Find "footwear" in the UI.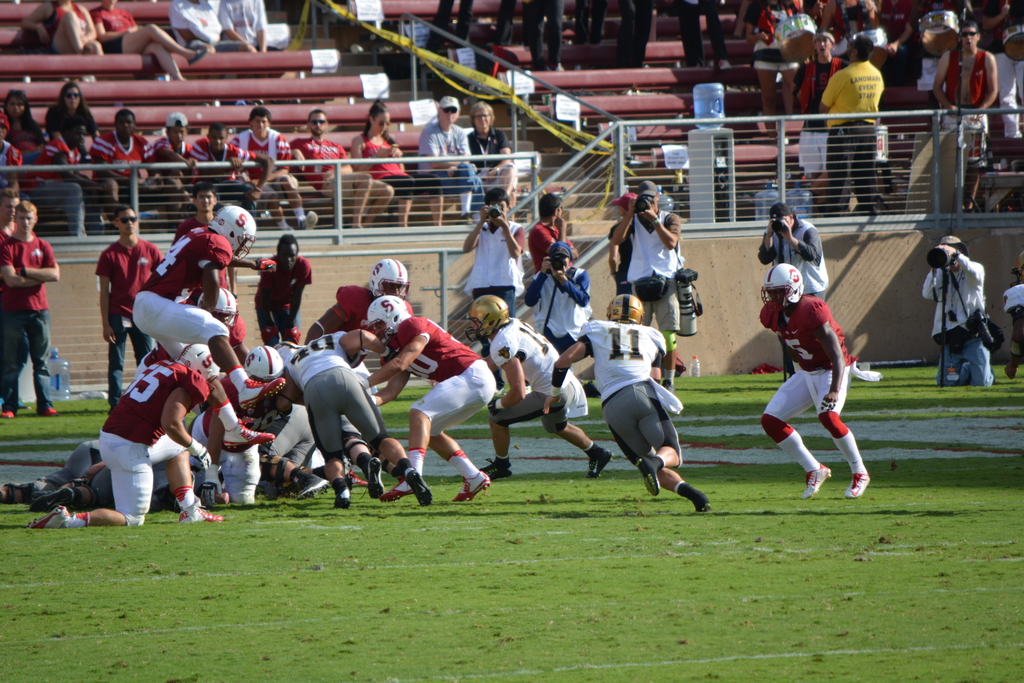
UI element at rect(407, 466, 435, 507).
